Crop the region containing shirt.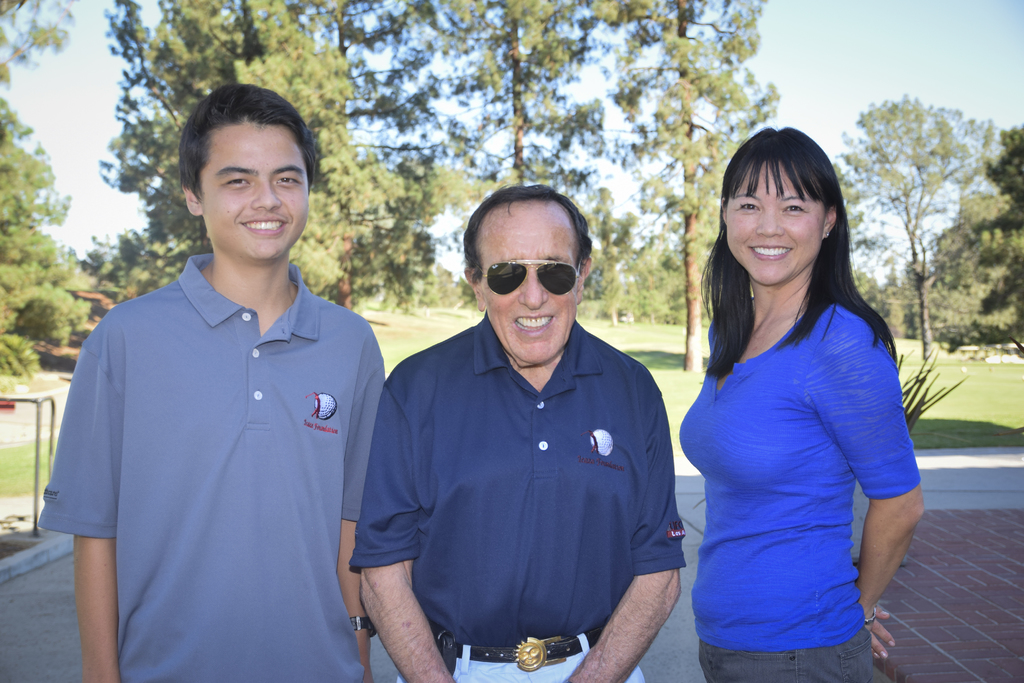
Crop region: left=346, top=310, right=683, bottom=646.
